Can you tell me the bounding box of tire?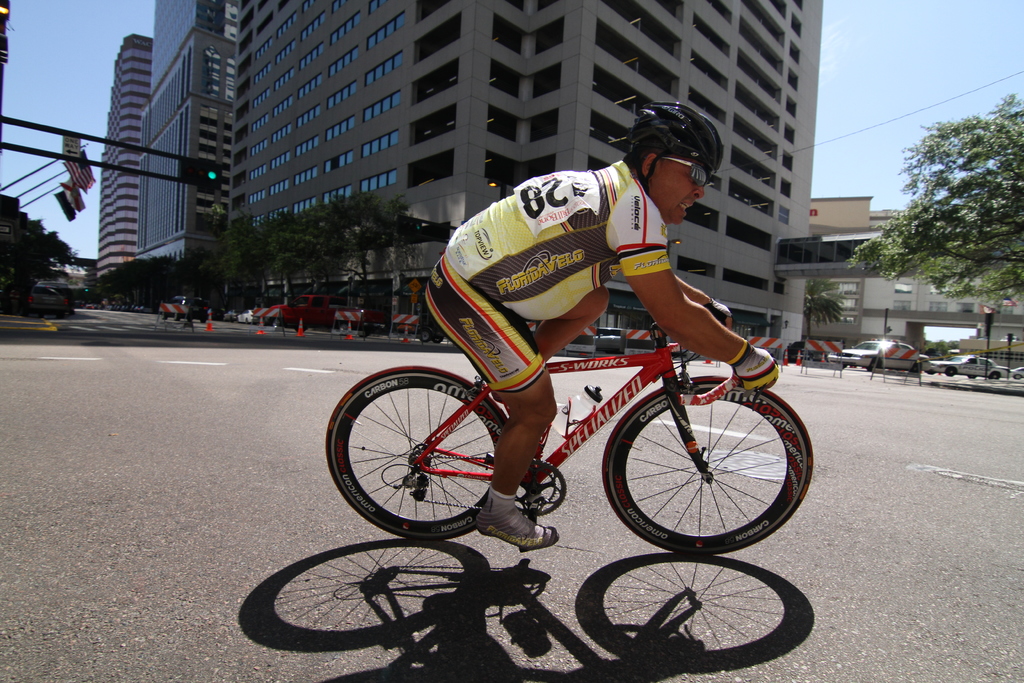
left=870, top=356, right=879, bottom=372.
